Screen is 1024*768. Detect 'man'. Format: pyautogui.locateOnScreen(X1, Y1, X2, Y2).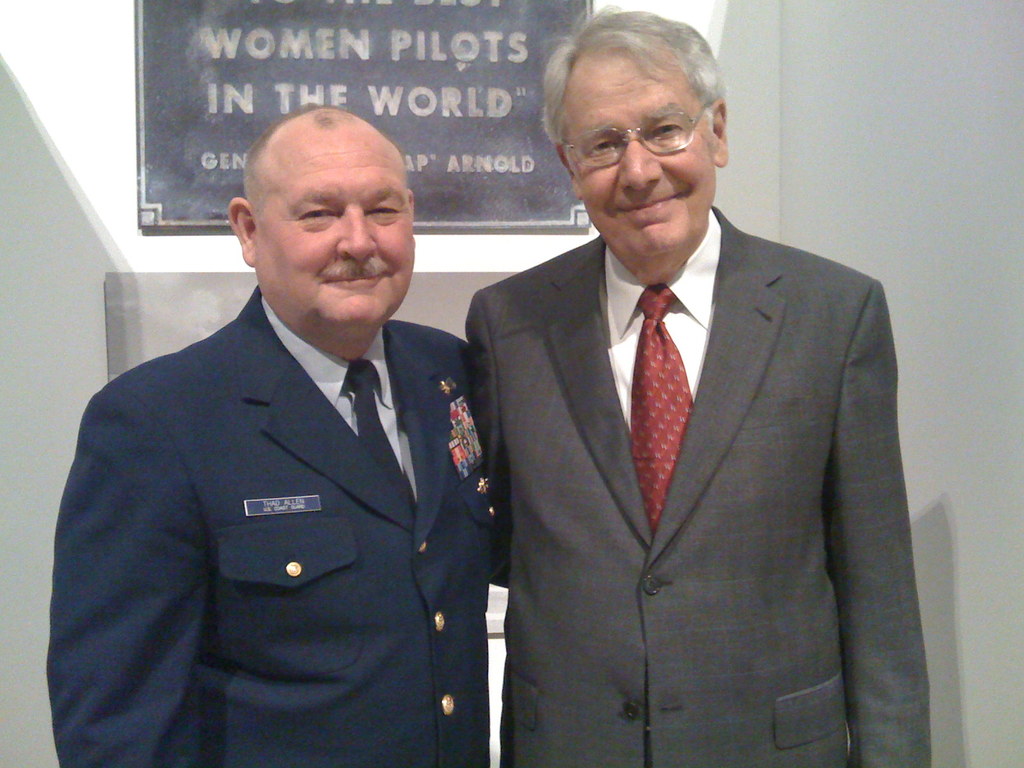
pyautogui.locateOnScreen(47, 116, 496, 755).
